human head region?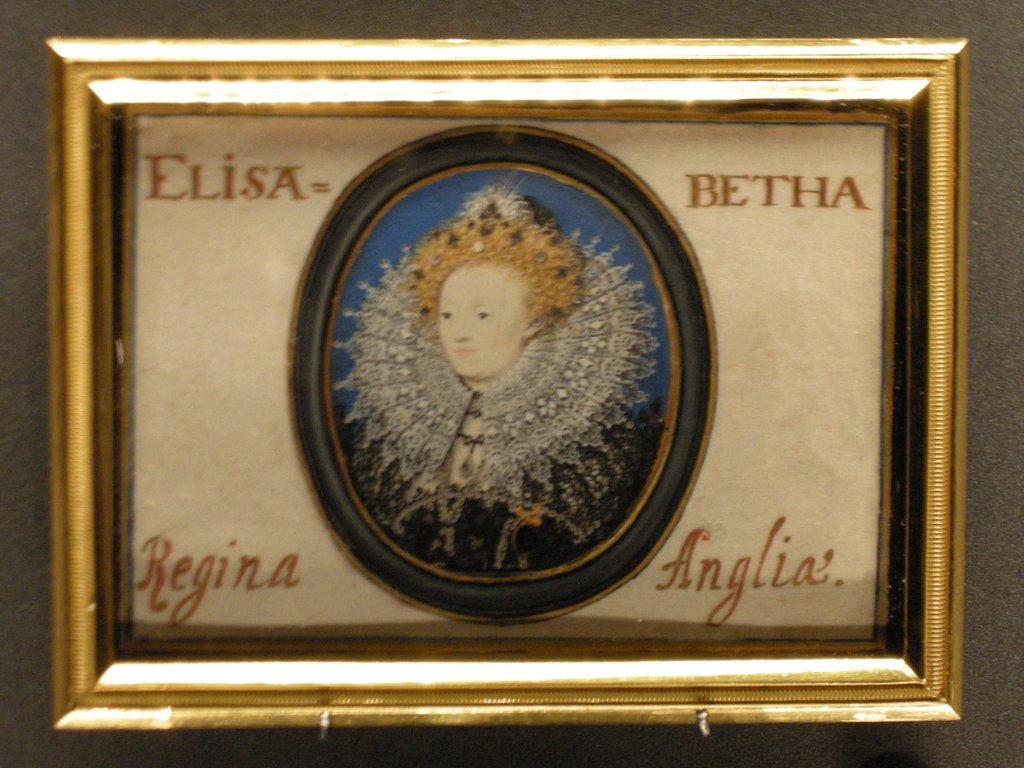
(399,226,577,411)
